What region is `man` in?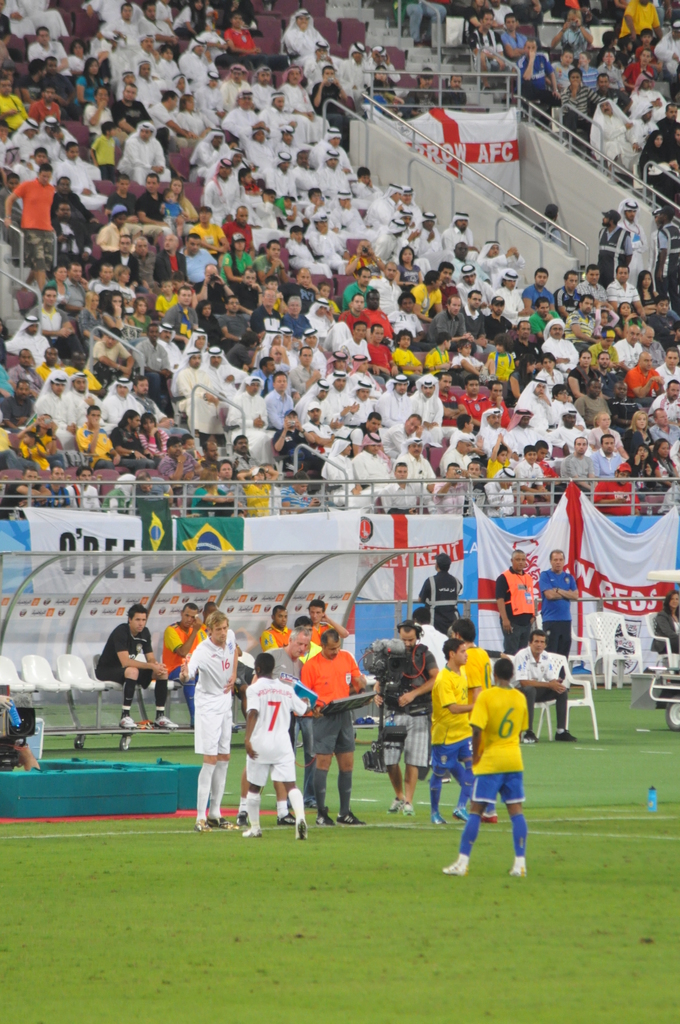
box=[410, 609, 447, 673].
